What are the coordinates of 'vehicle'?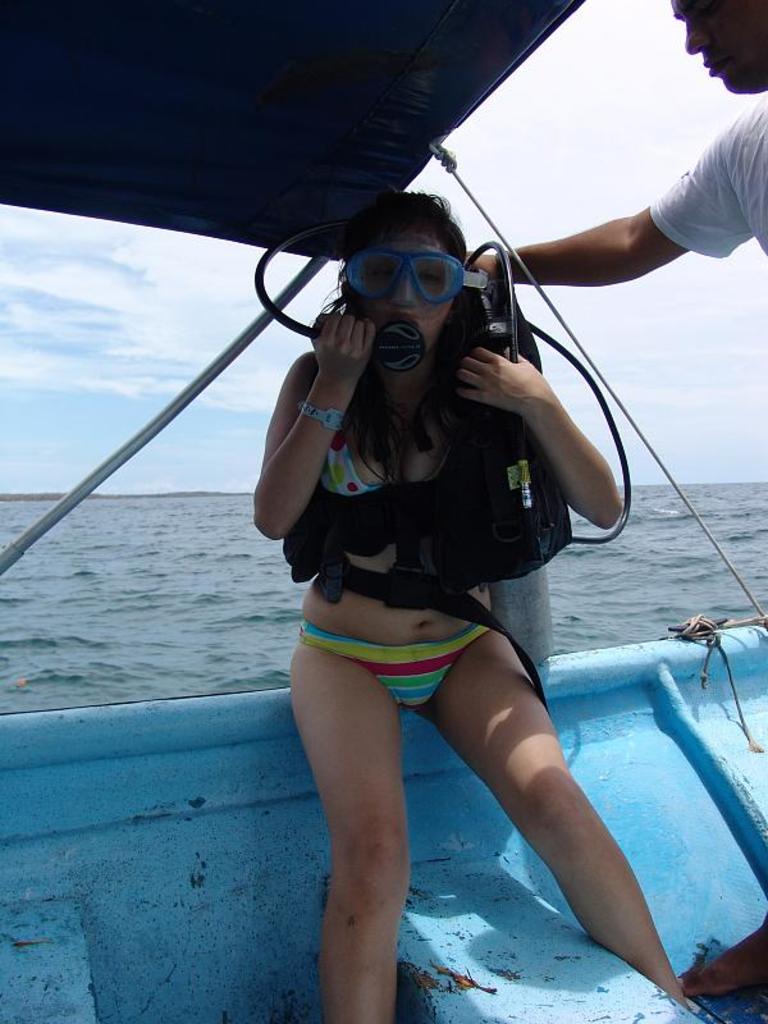
<bbox>0, 0, 767, 1023</bbox>.
